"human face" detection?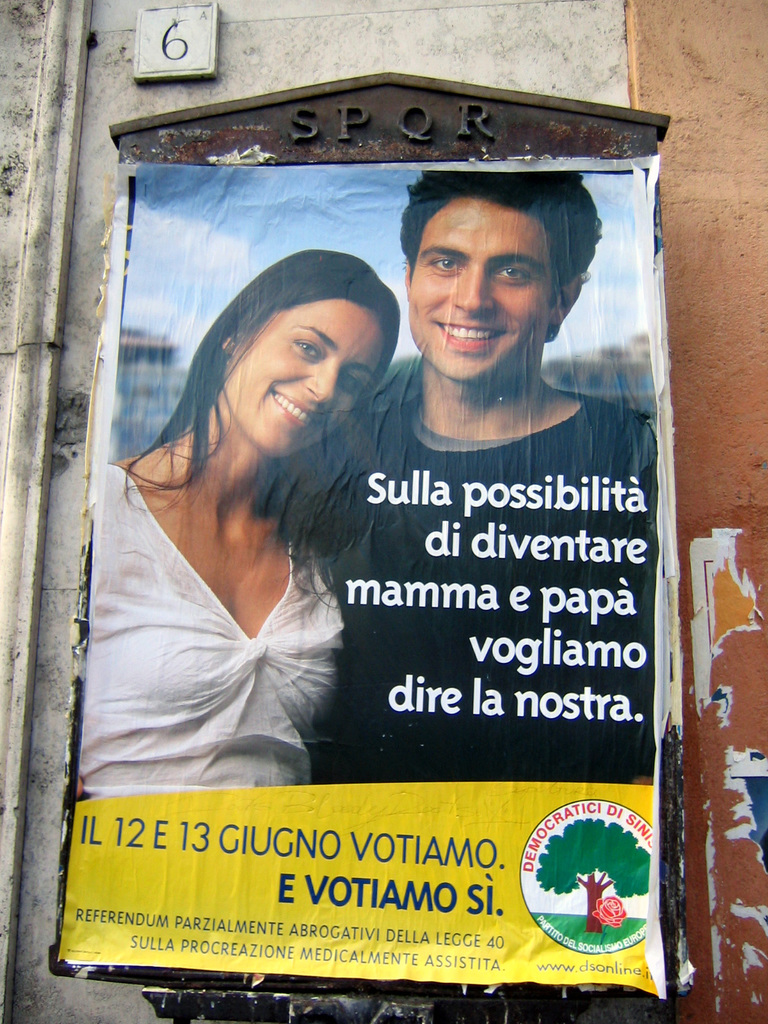
region(227, 300, 385, 452)
